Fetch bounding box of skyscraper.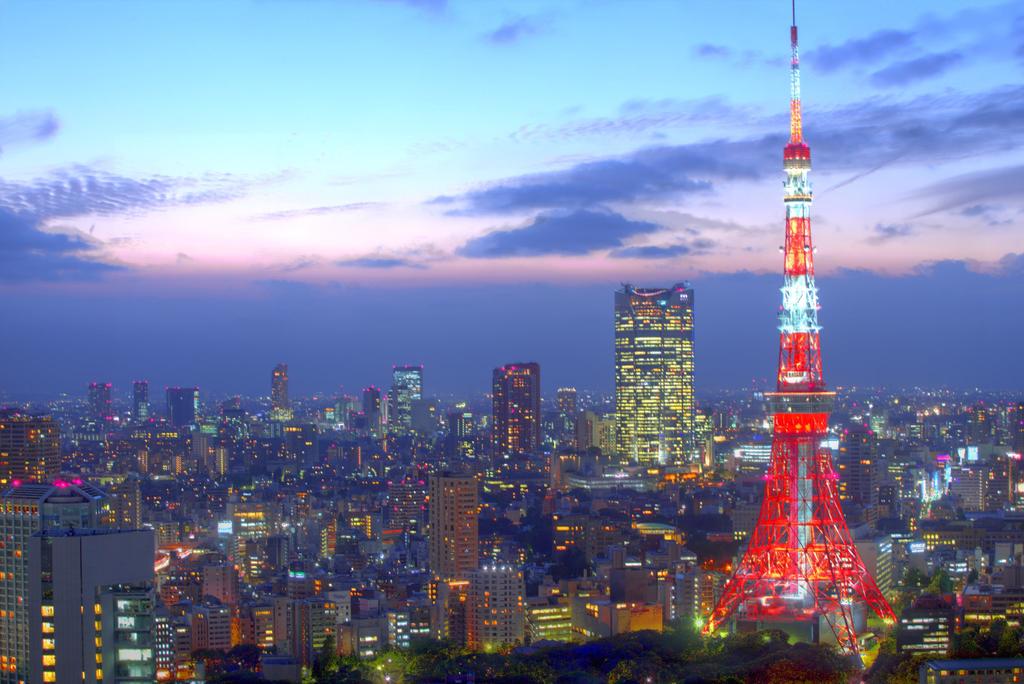
Bbox: [465, 571, 524, 648].
